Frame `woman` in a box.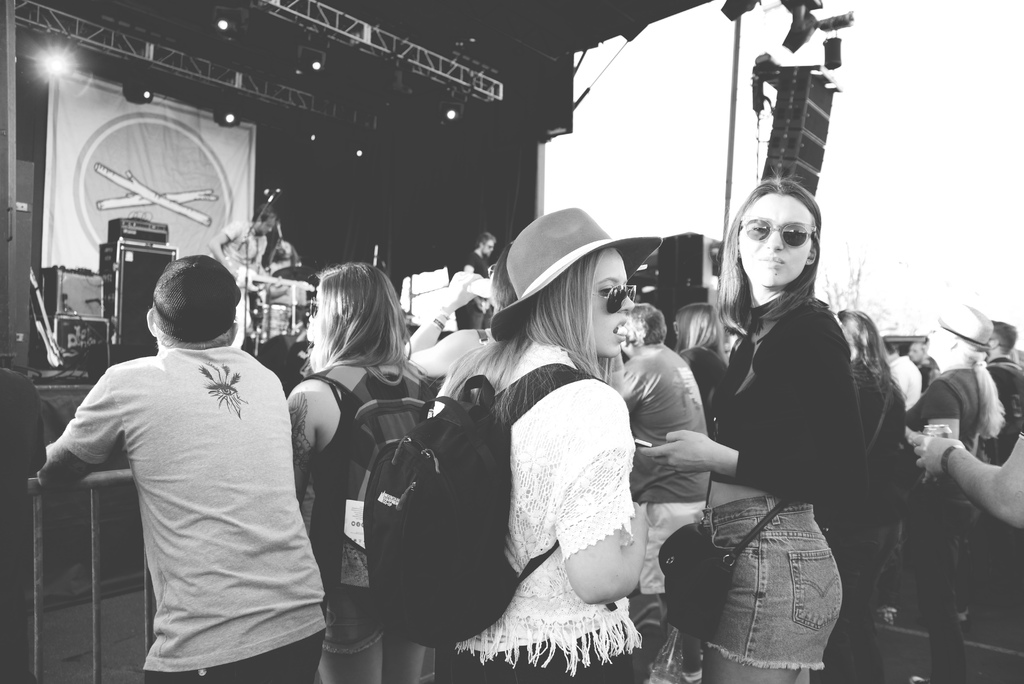
(632,170,868,683).
